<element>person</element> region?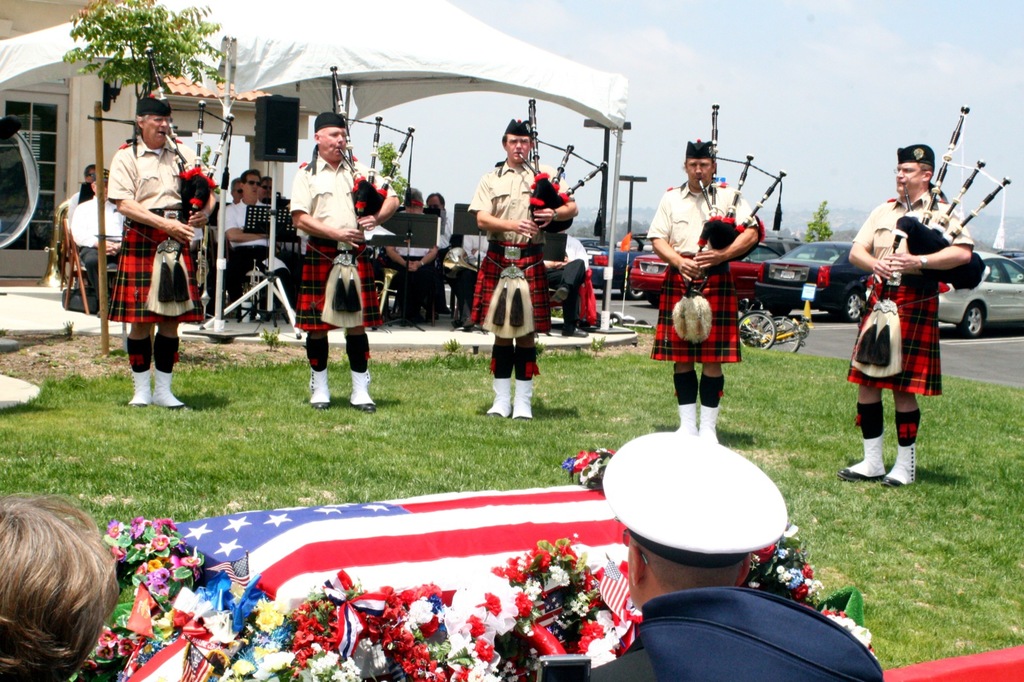
[left=225, top=174, right=244, bottom=202]
